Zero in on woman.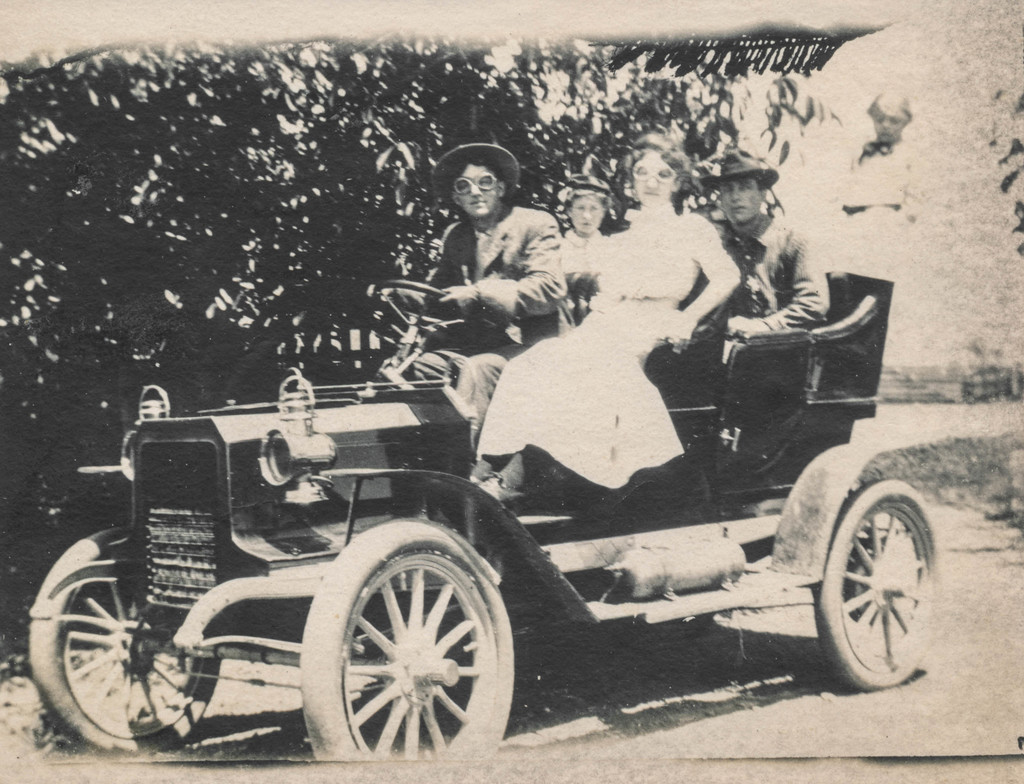
Zeroed in: {"left": 470, "top": 131, "right": 744, "bottom": 505}.
